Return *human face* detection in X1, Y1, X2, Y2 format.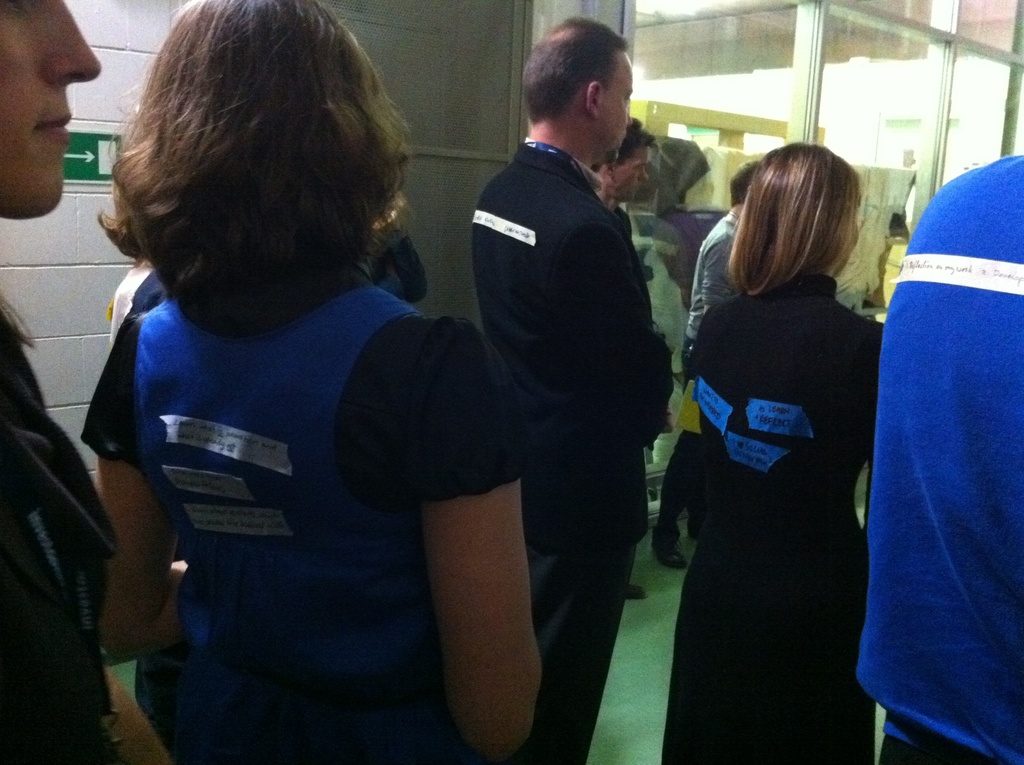
600, 47, 632, 154.
